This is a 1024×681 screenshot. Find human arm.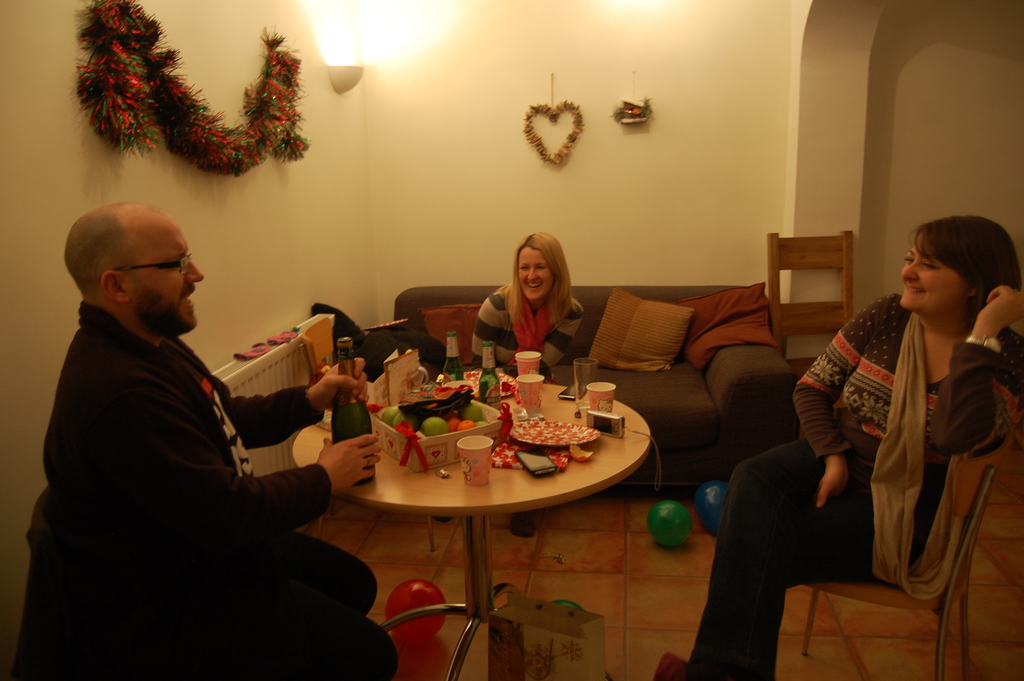
Bounding box: box=[227, 353, 375, 452].
